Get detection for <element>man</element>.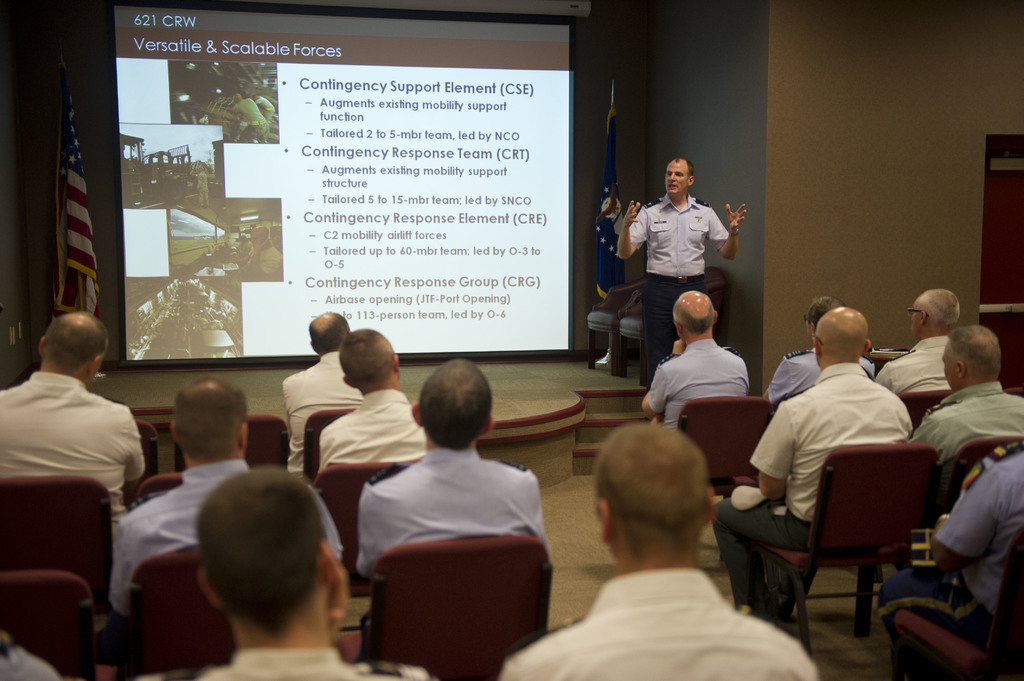
Detection: bbox(0, 310, 145, 534).
